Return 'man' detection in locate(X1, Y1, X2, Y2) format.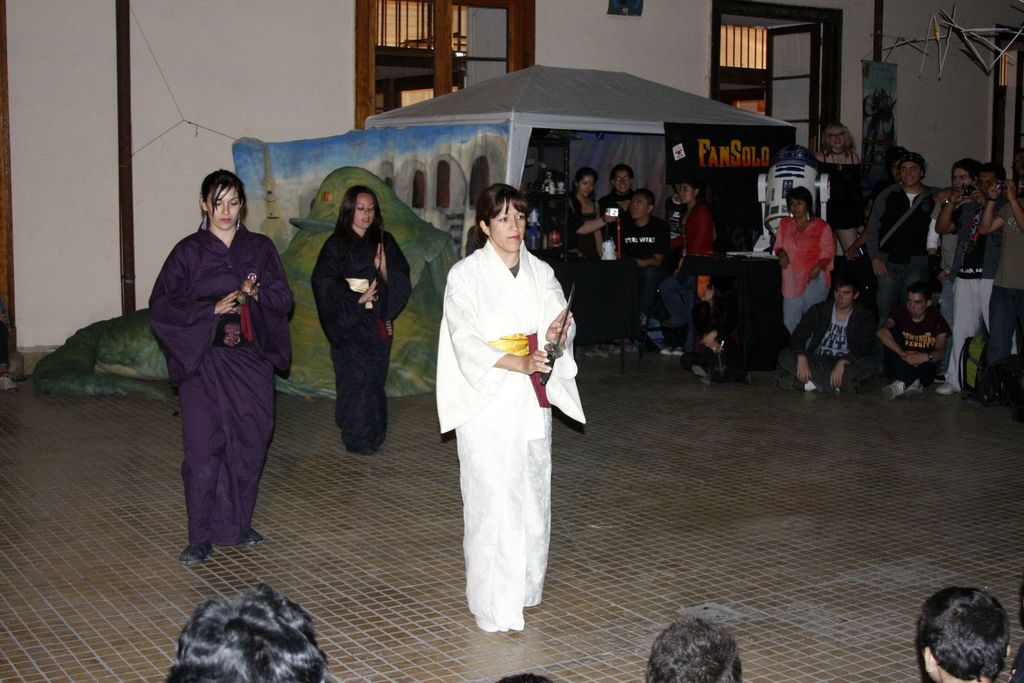
locate(596, 163, 637, 234).
